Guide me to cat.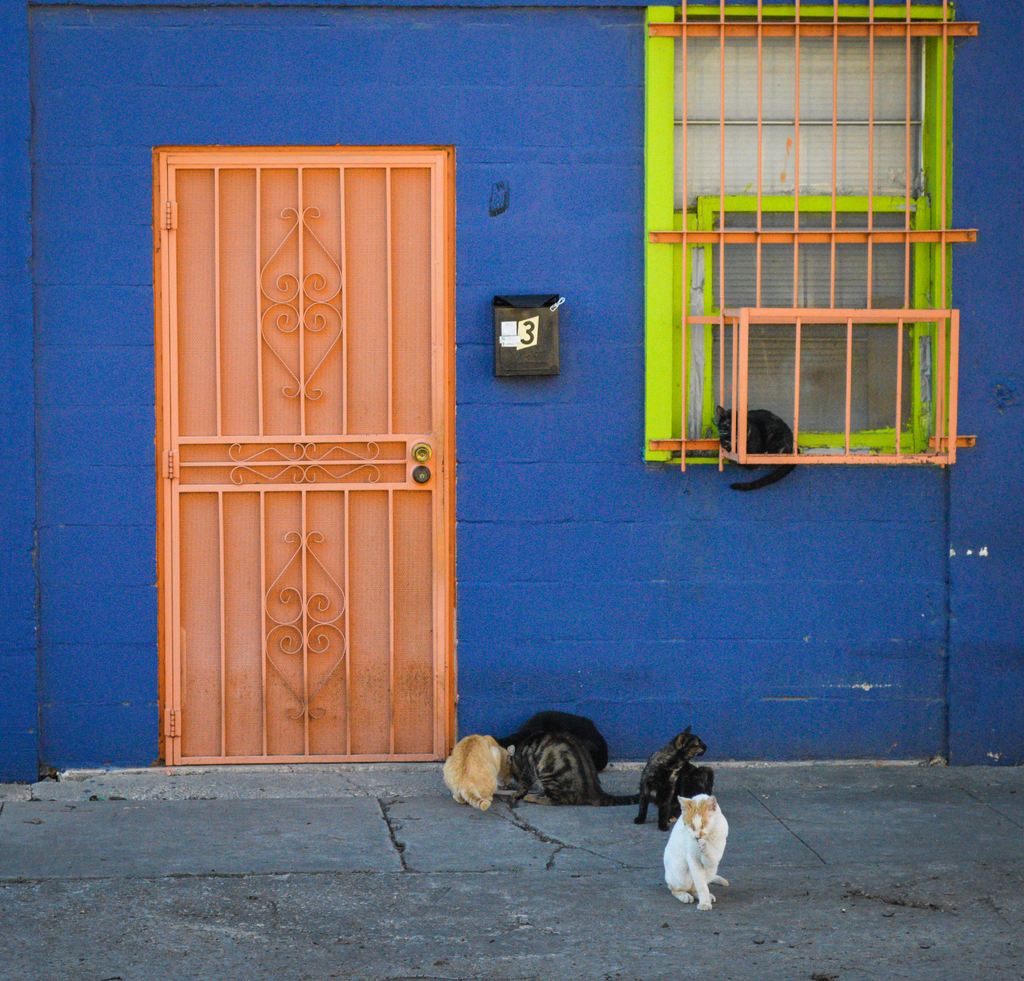
Guidance: (660,792,736,907).
